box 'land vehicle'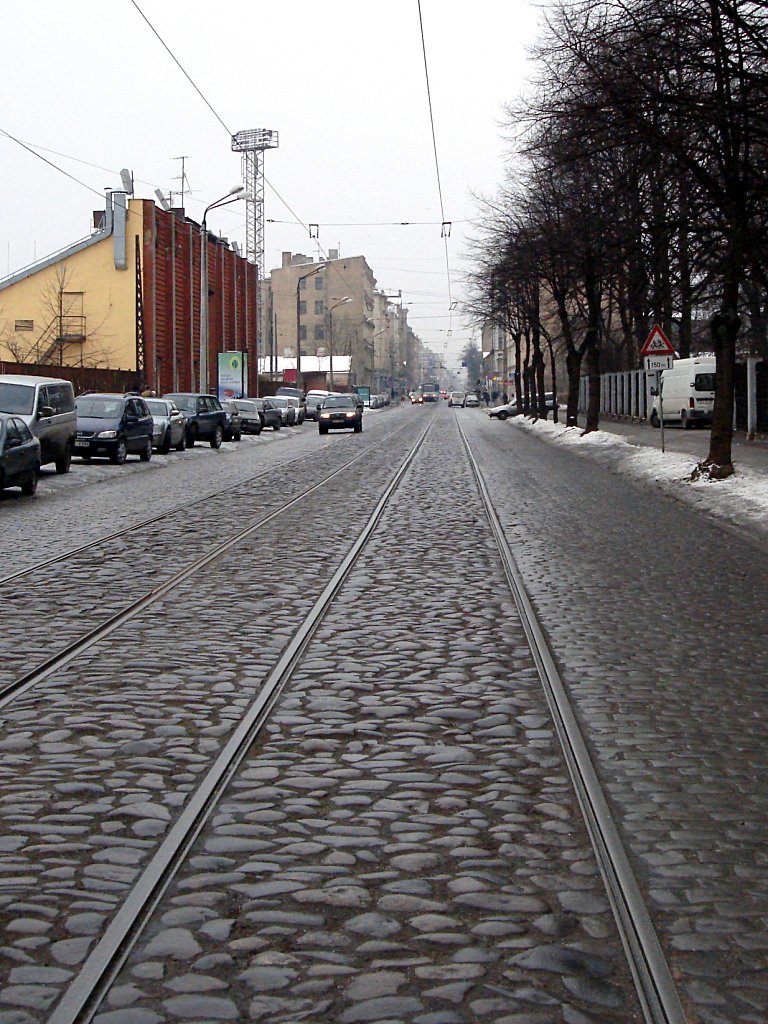
bbox(306, 392, 324, 422)
